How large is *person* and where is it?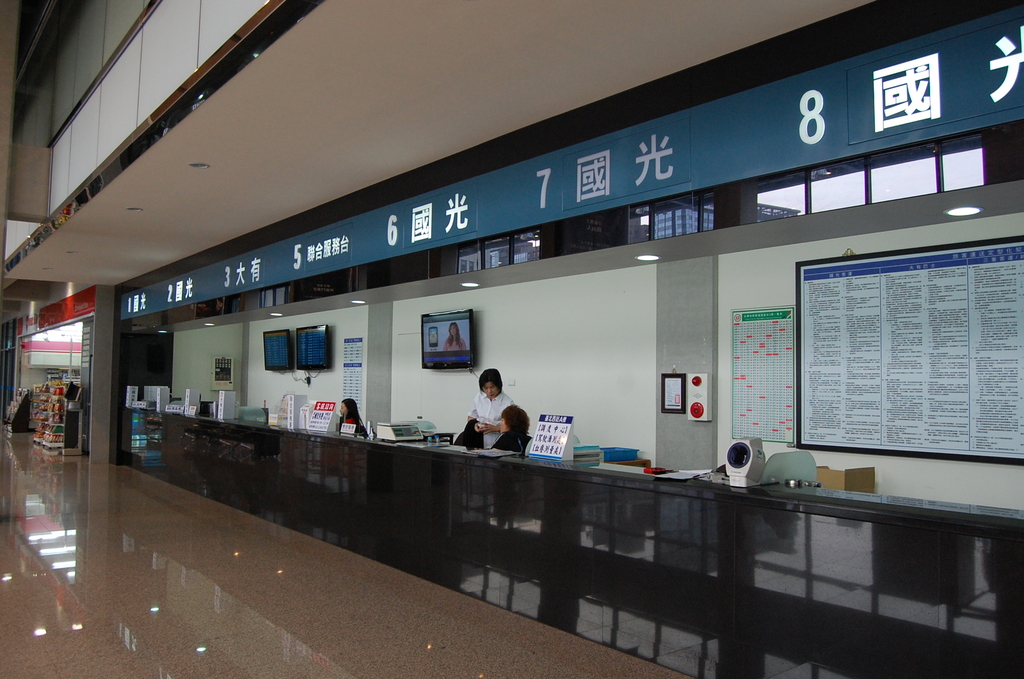
Bounding box: left=441, top=322, right=467, bottom=351.
